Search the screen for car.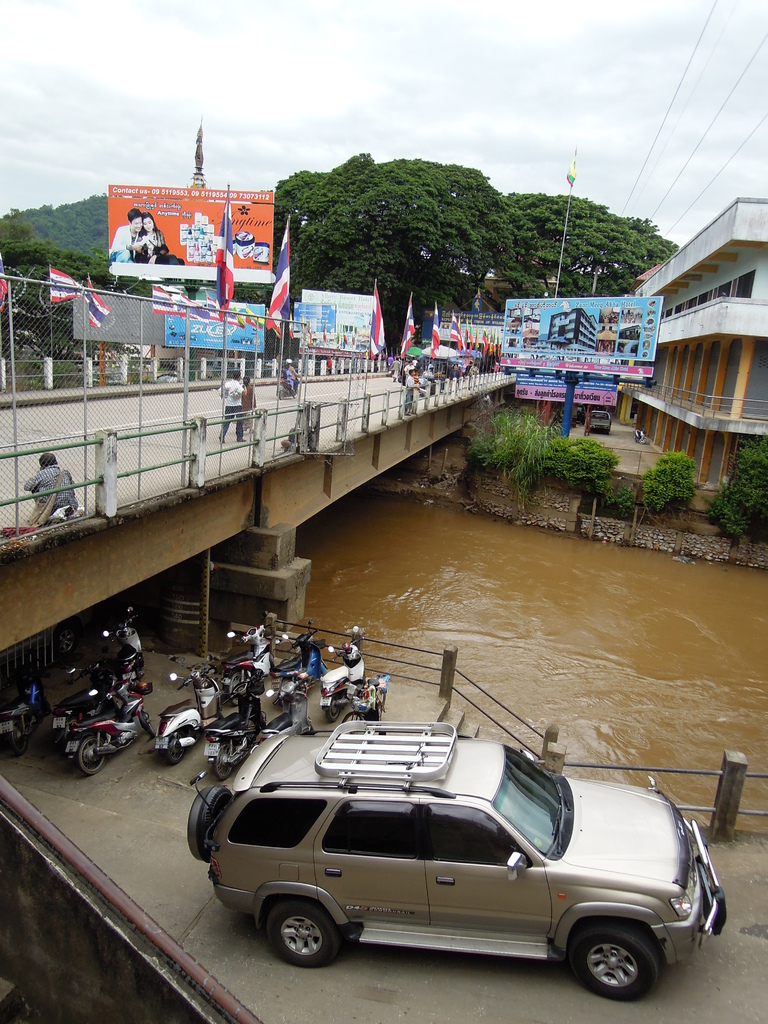
Found at {"x1": 187, "y1": 714, "x2": 726, "y2": 994}.
